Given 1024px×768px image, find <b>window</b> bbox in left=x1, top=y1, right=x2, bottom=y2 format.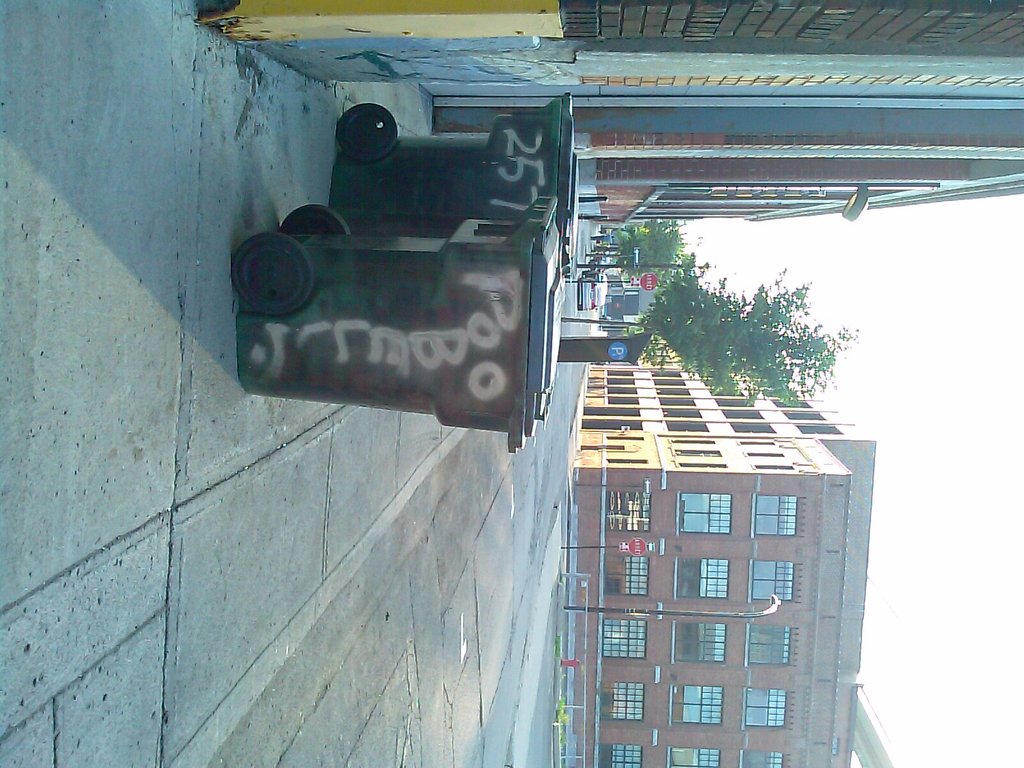
left=608, top=490, right=652, bottom=540.
